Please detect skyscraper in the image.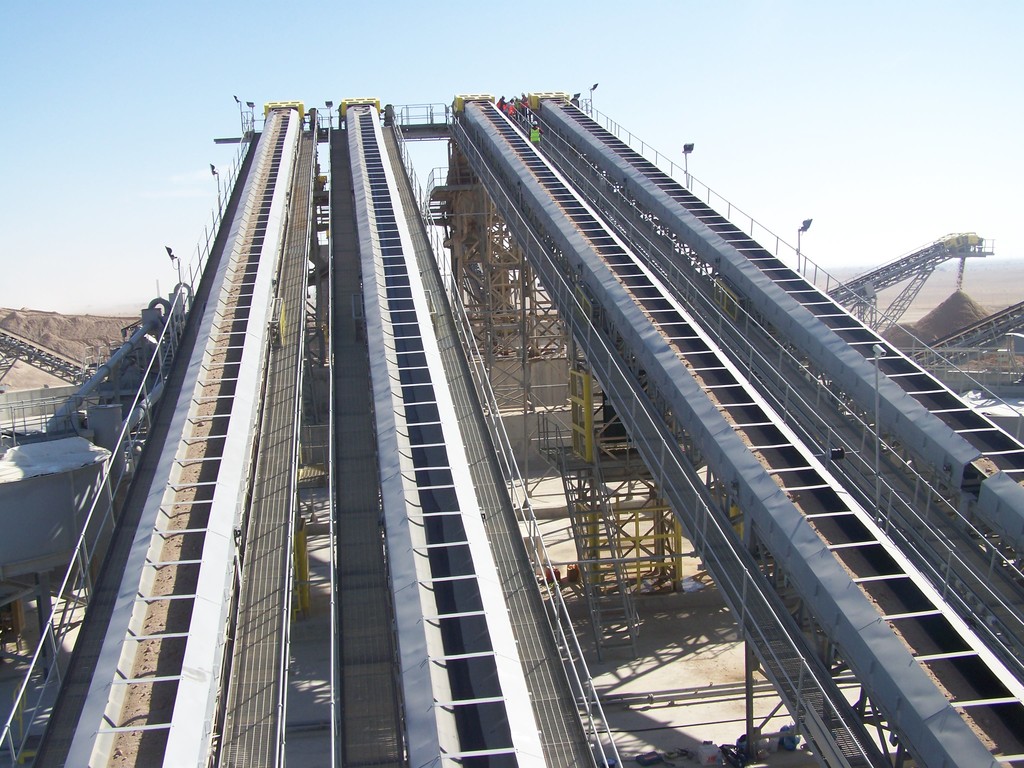
Rect(0, 86, 1023, 767).
